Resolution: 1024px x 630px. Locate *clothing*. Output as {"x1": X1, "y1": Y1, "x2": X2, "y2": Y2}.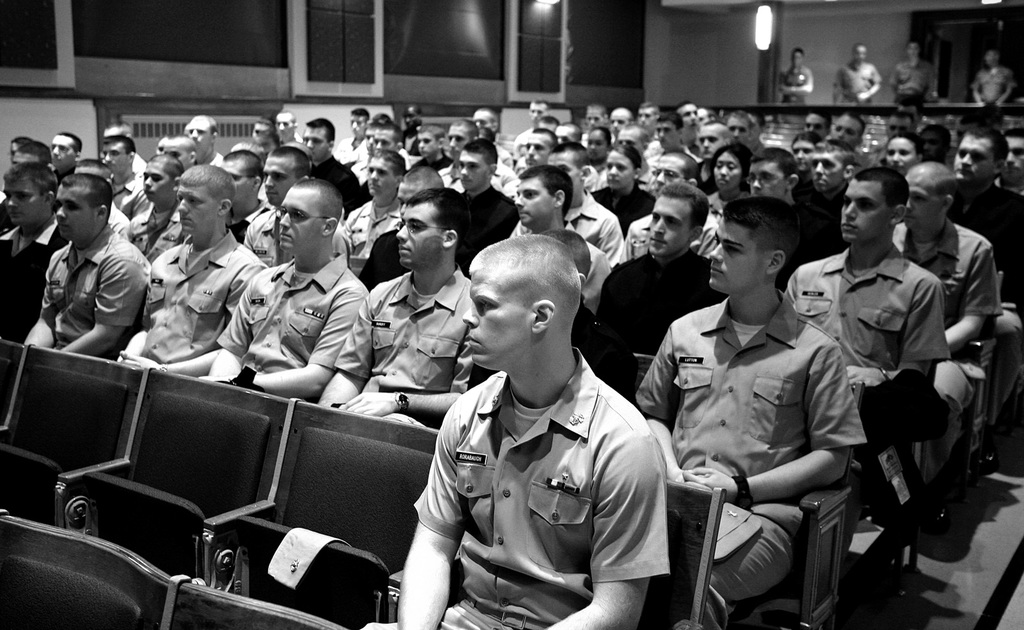
{"x1": 780, "y1": 58, "x2": 808, "y2": 97}.
